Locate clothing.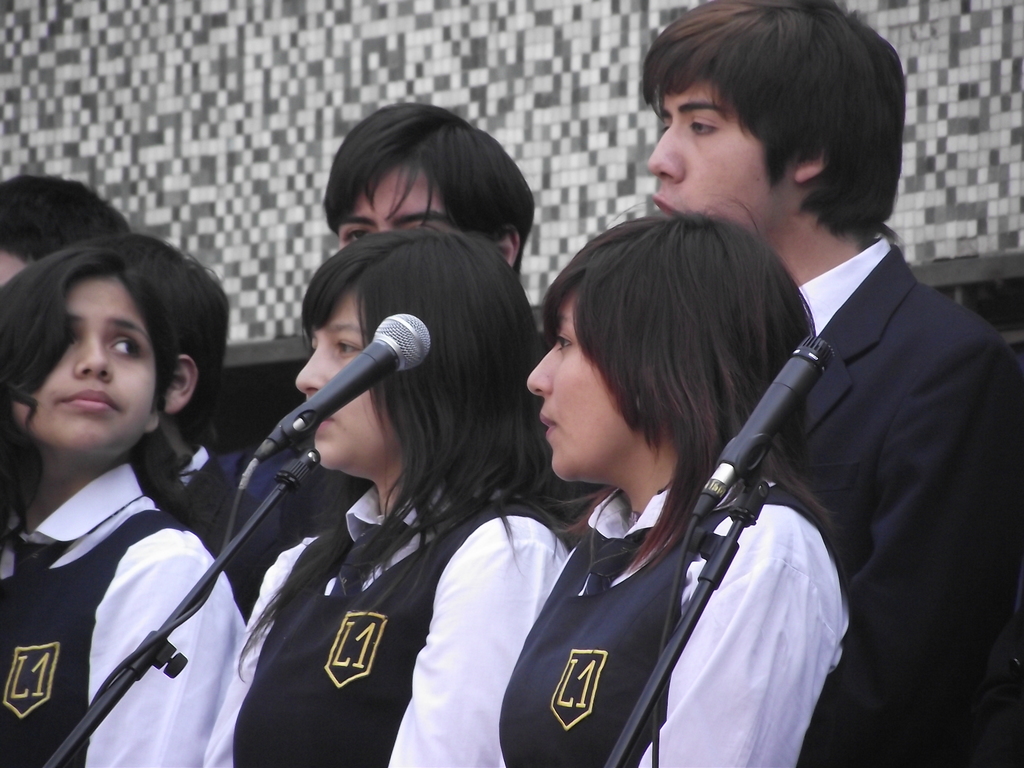
Bounding box: [495, 463, 863, 767].
